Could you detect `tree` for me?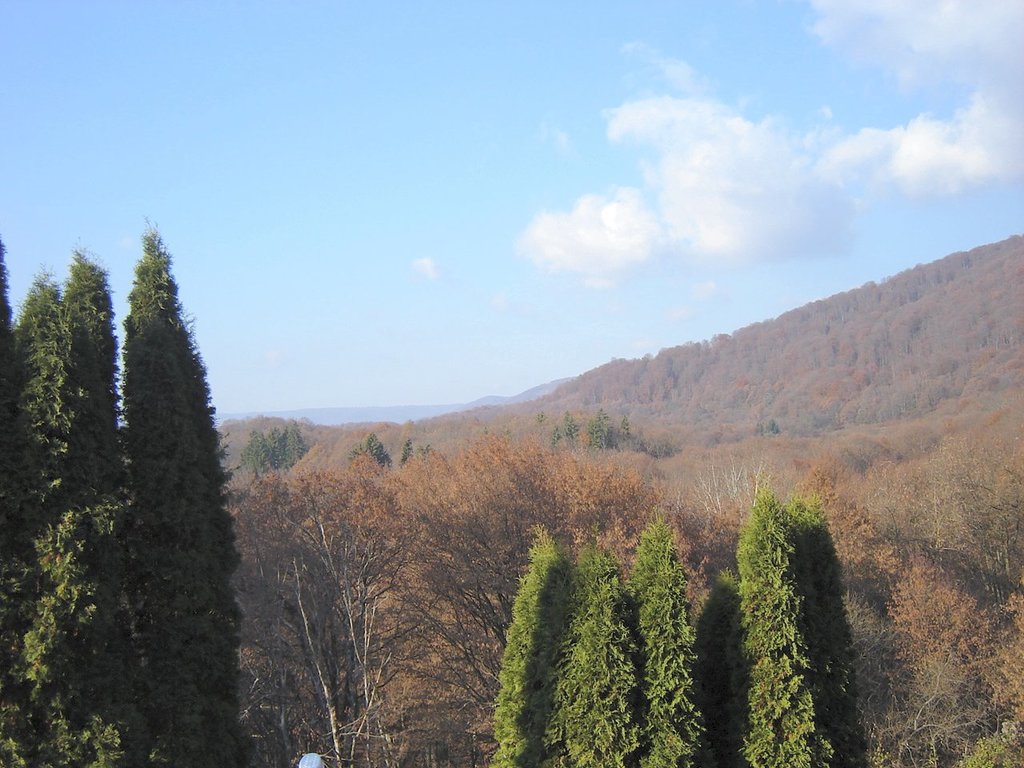
Detection result: crop(730, 470, 863, 746).
